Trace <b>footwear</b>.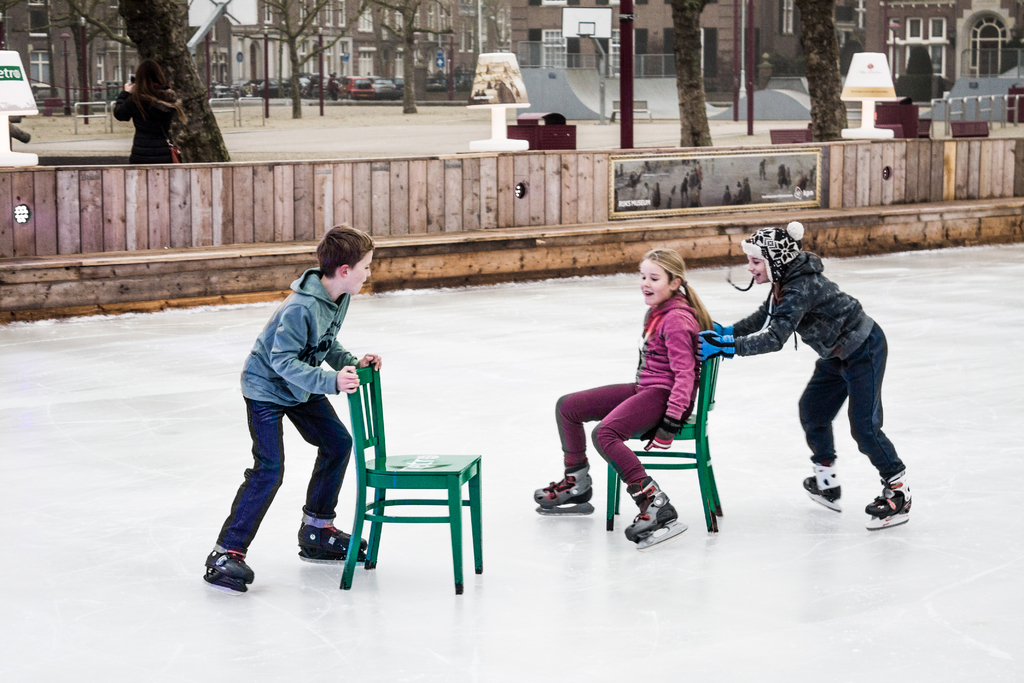
Traced to 801/460/842/514.
